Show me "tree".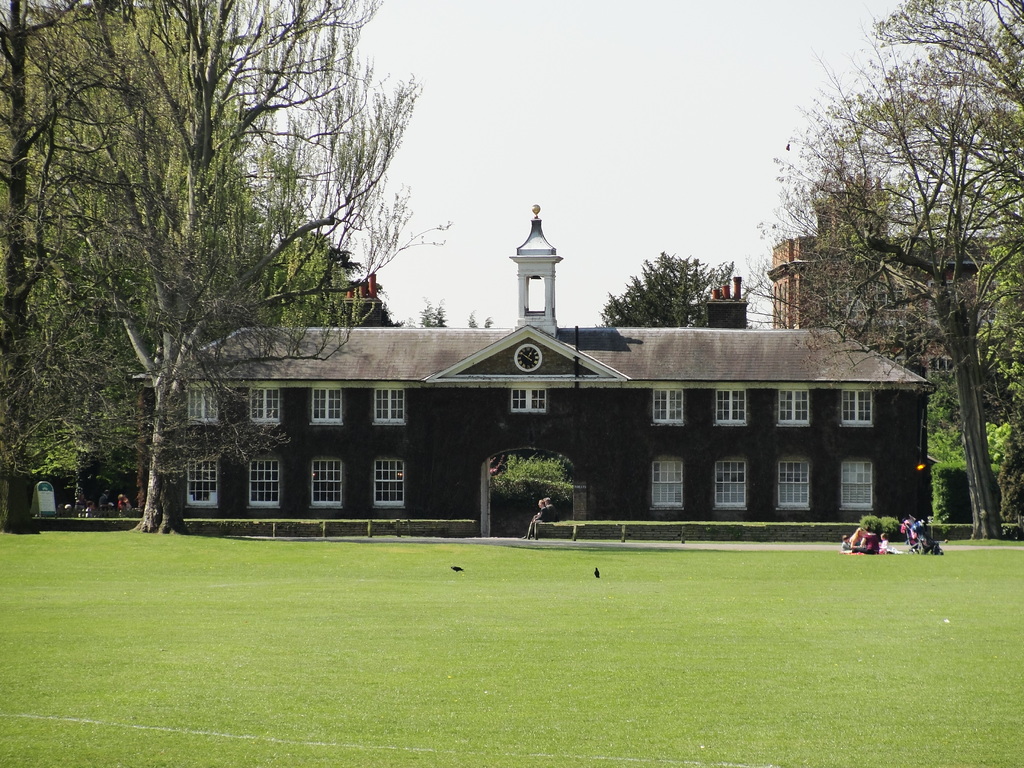
"tree" is here: [x1=596, y1=247, x2=731, y2=324].
